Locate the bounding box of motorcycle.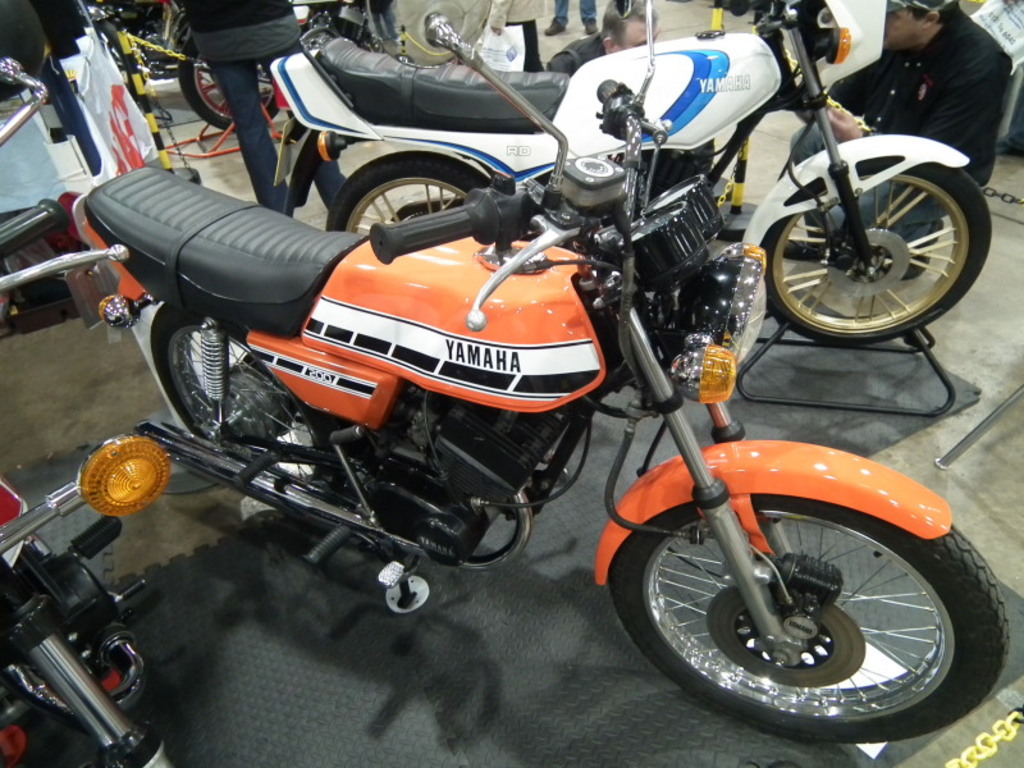
Bounding box: rect(64, 0, 1014, 749).
